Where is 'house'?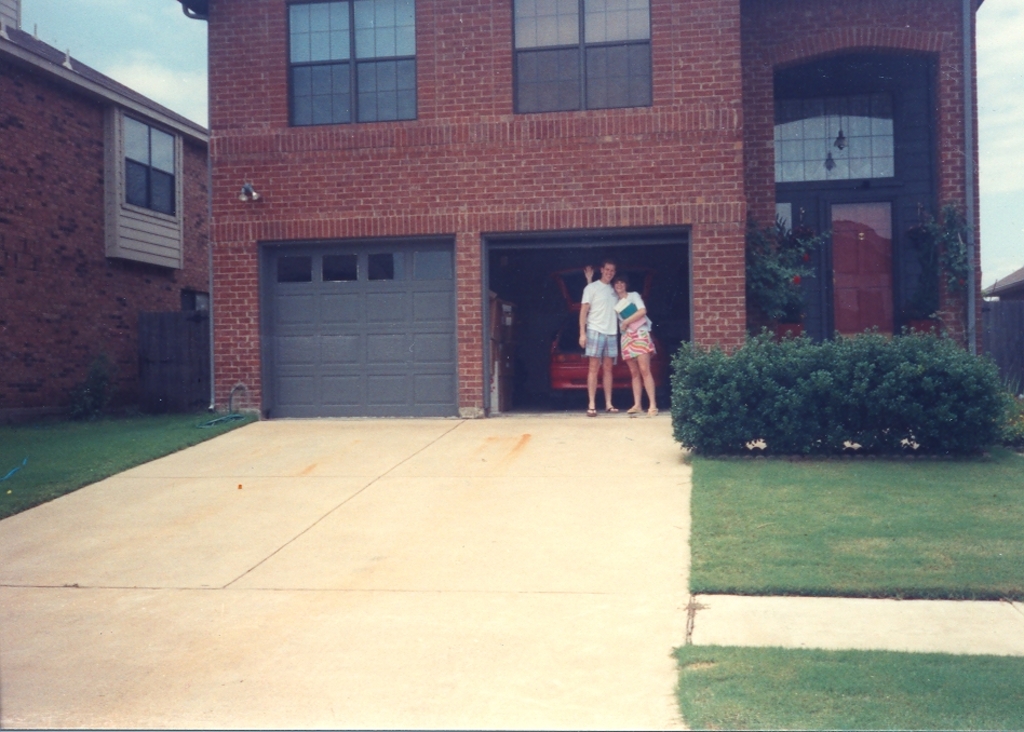
box=[0, 36, 213, 428].
